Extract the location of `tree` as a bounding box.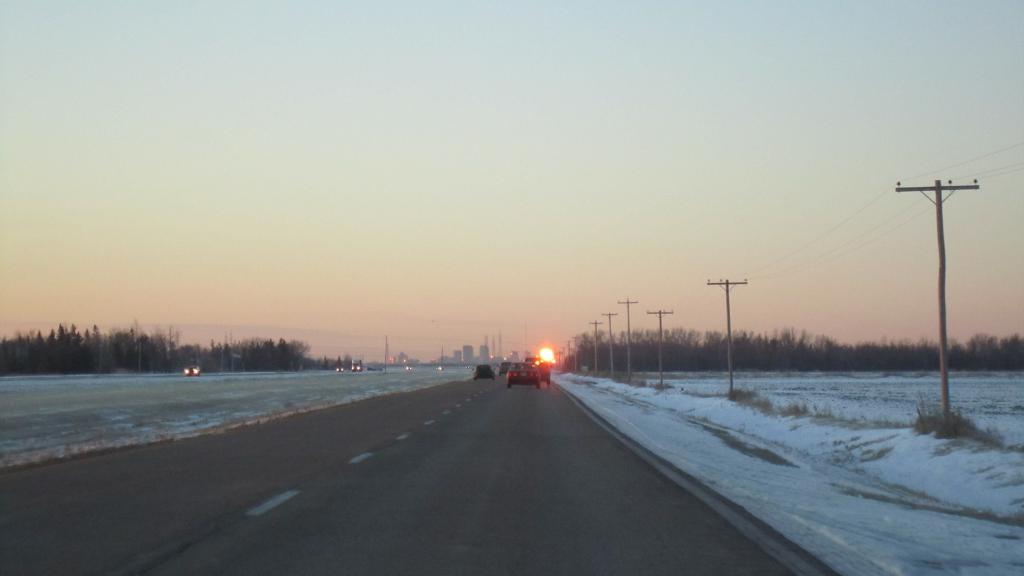
left=966, top=335, right=999, bottom=376.
